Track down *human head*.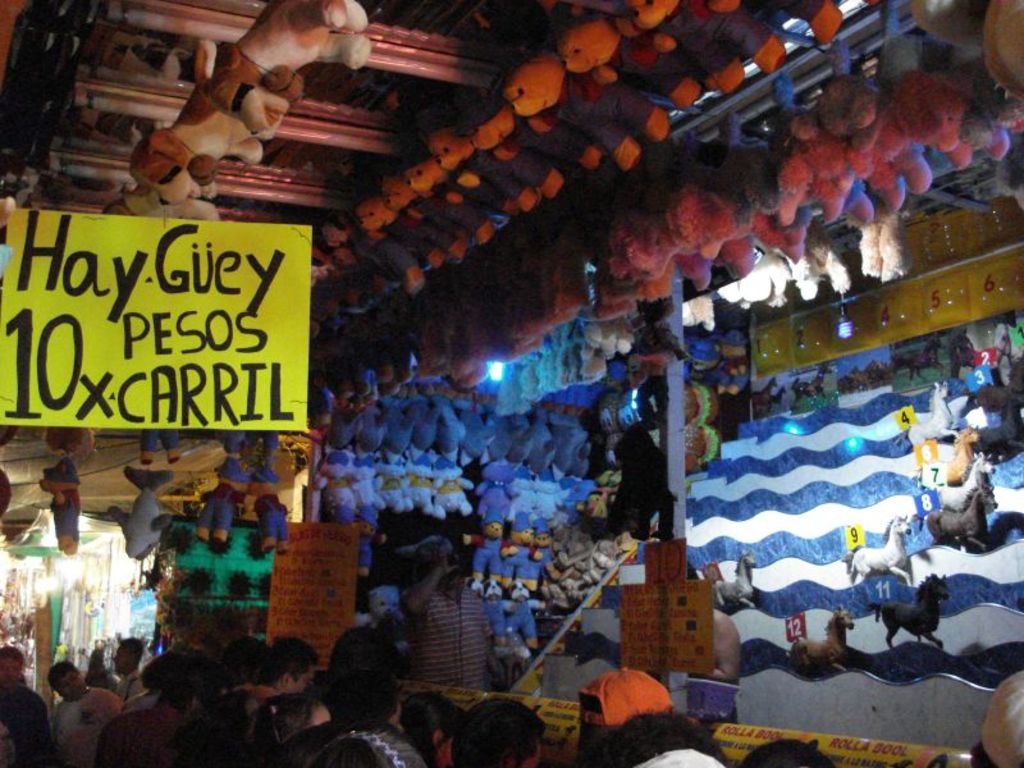
Tracked to {"left": 607, "top": 707, "right": 727, "bottom": 767}.
